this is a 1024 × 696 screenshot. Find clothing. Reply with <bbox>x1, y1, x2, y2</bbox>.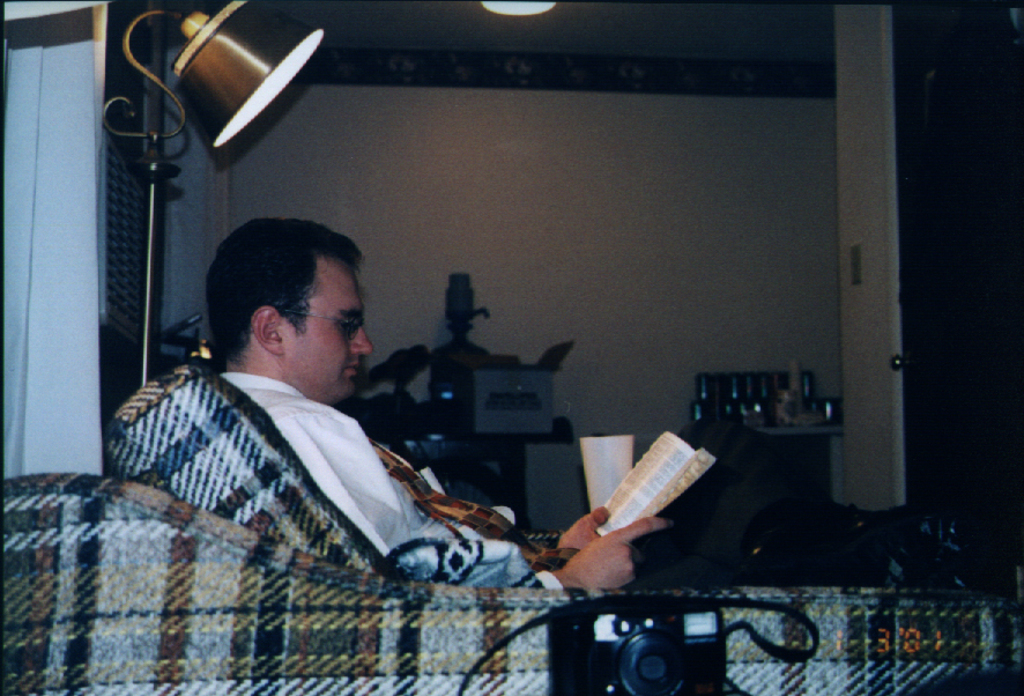
<bbox>222, 370, 561, 591</bbox>.
